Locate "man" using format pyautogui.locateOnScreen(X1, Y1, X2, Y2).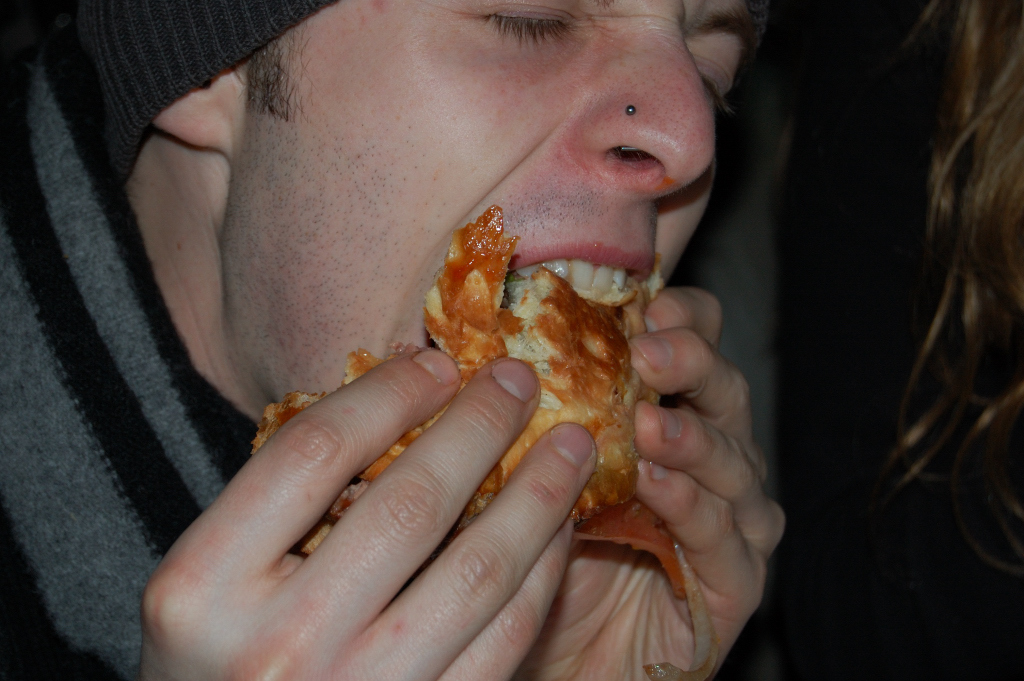
pyautogui.locateOnScreen(0, 0, 798, 680).
